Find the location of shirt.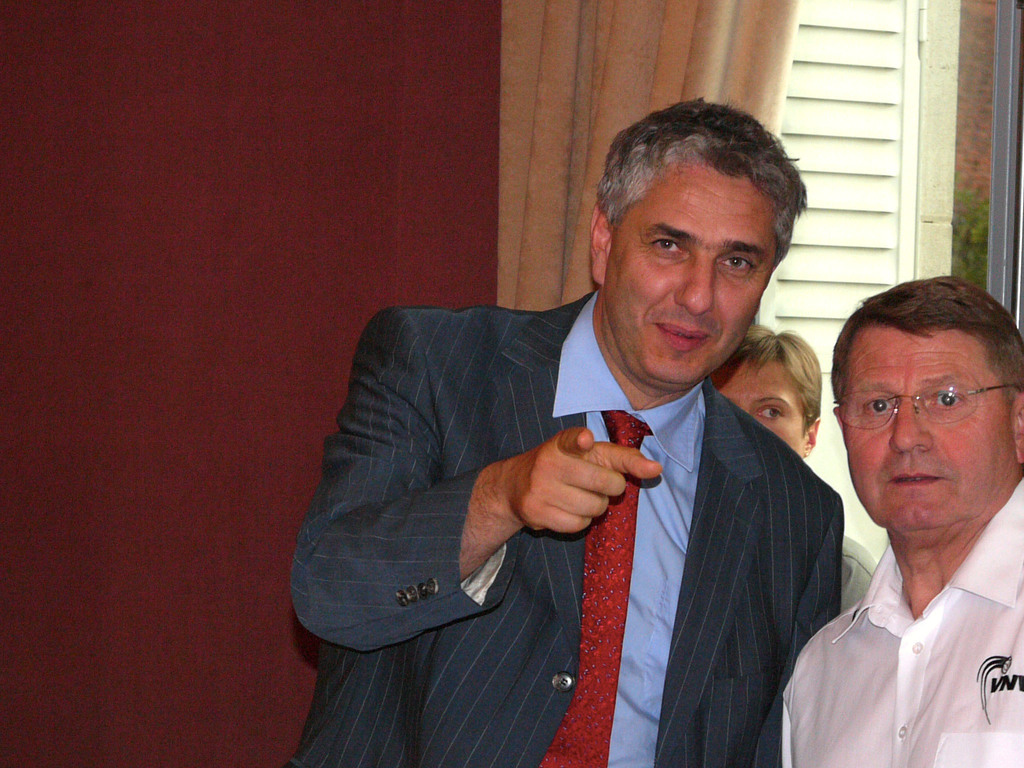
Location: locate(552, 291, 709, 767).
